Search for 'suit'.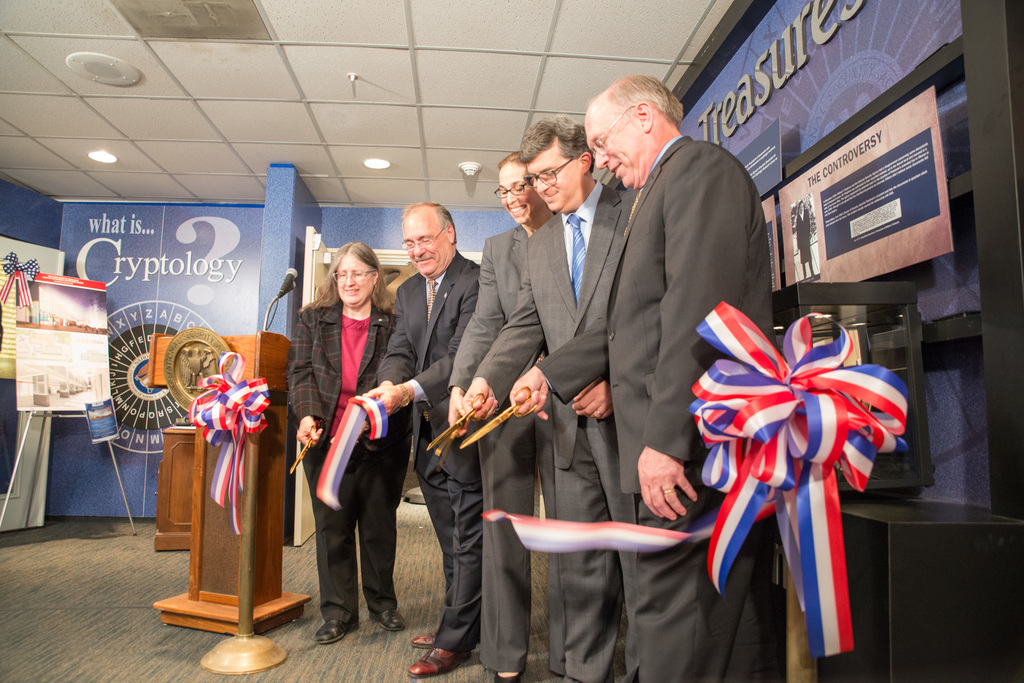
Found at bbox(299, 258, 404, 643).
